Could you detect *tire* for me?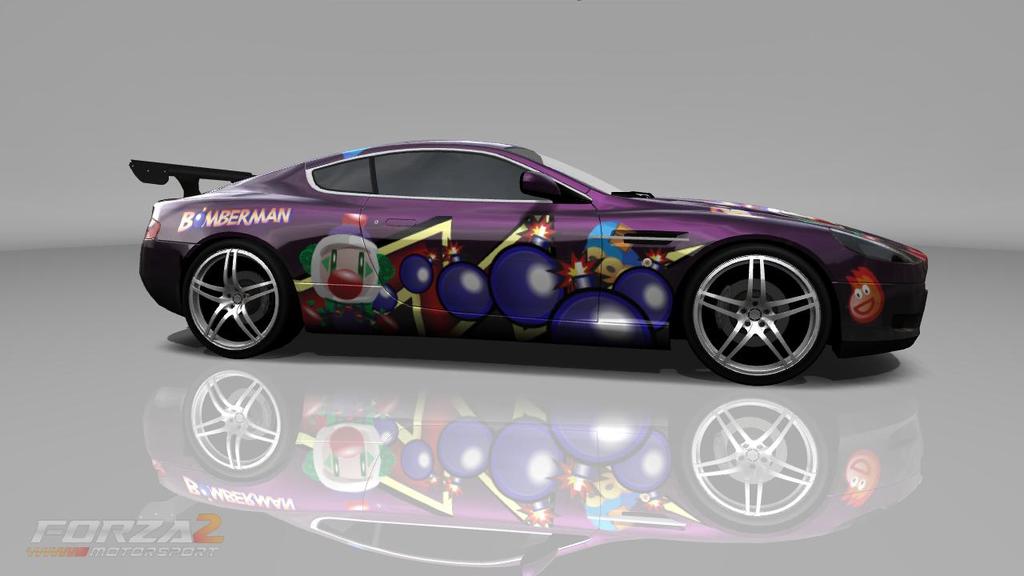
Detection result: crop(174, 221, 286, 358).
